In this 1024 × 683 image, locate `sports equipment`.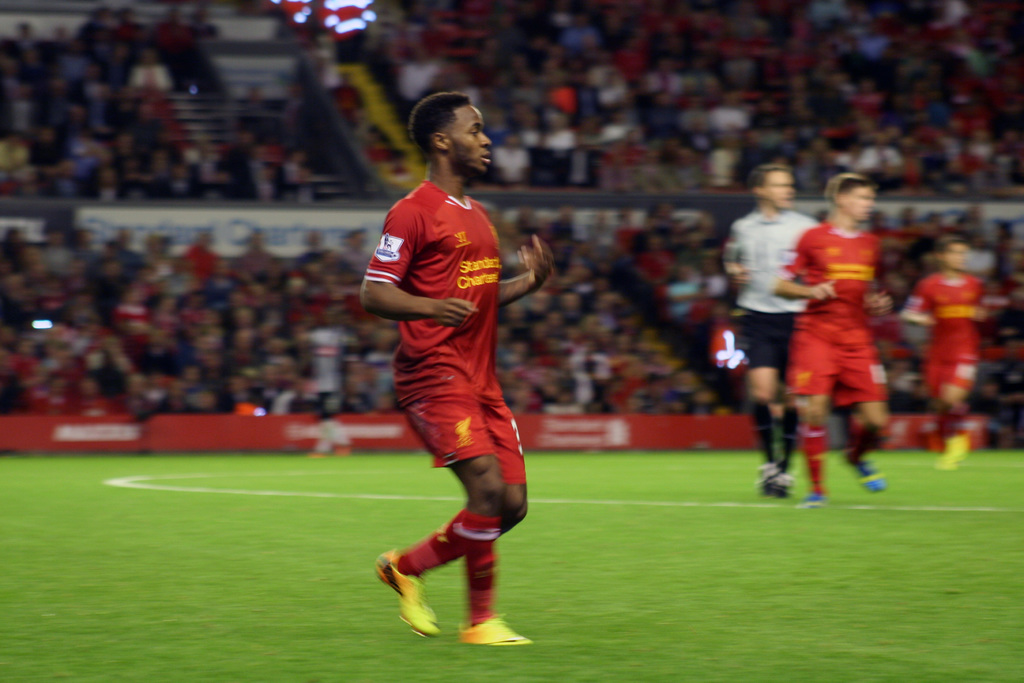
Bounding box: bbox=[459, 616, 531, 644].
